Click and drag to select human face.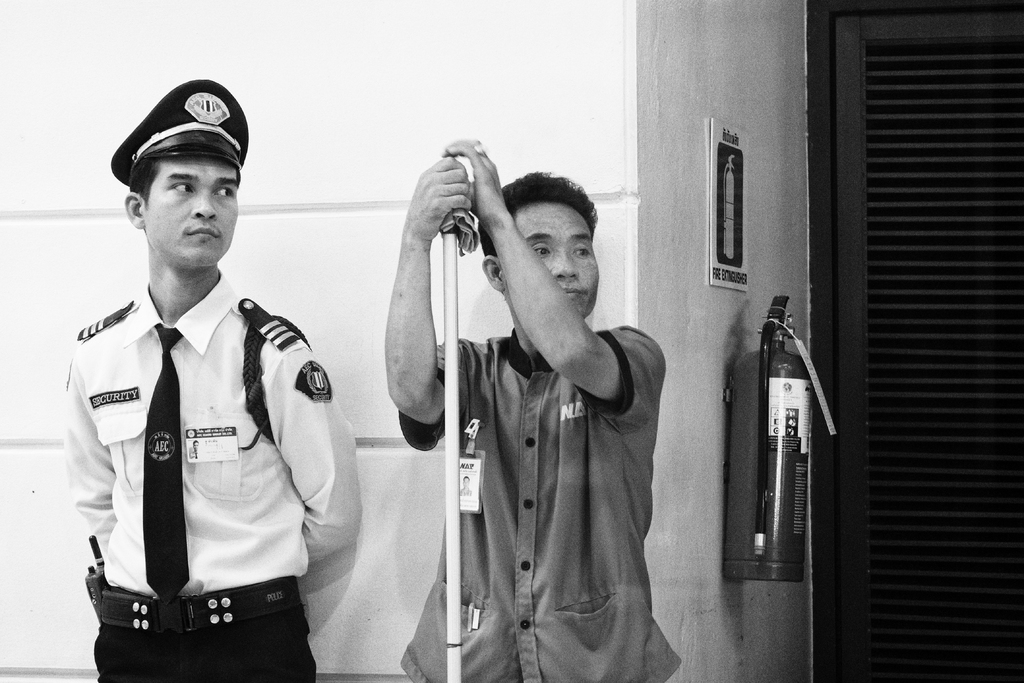
Selection: 146, 160, 237, 267.
